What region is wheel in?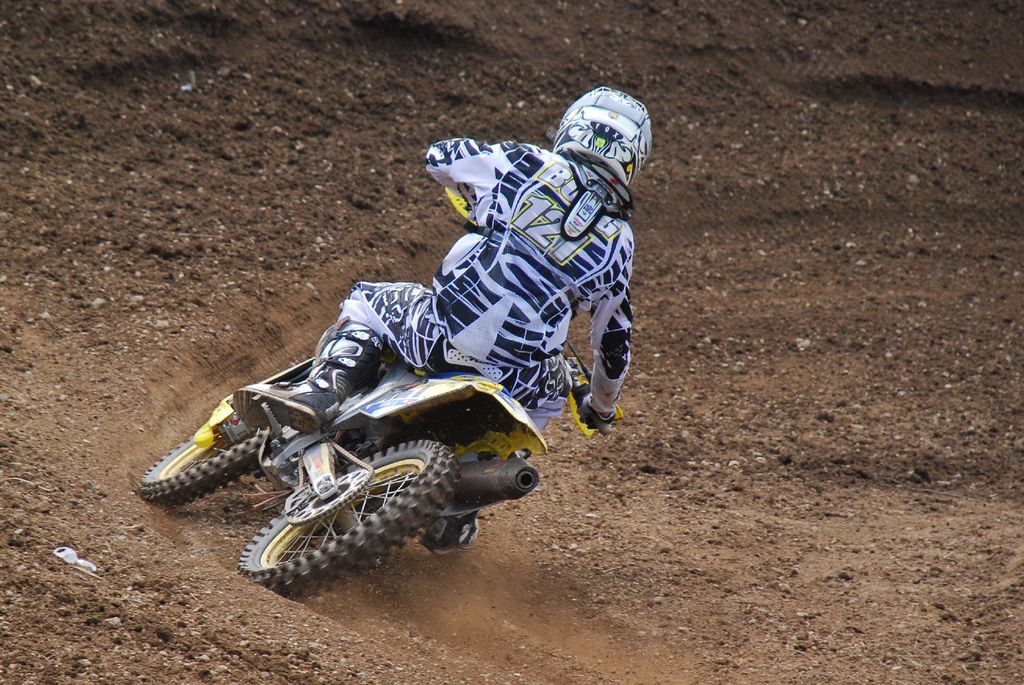
pyautogui.locateOnScreen(242, 443, 468, 574).
